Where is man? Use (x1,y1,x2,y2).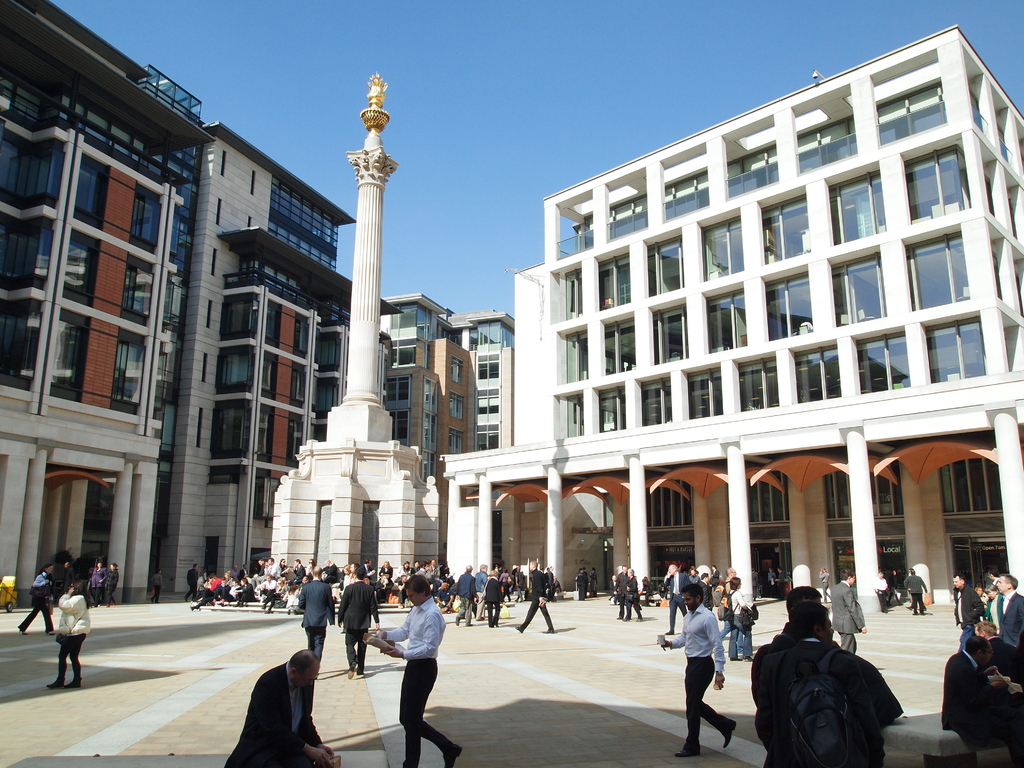
(820,568,835,602).
